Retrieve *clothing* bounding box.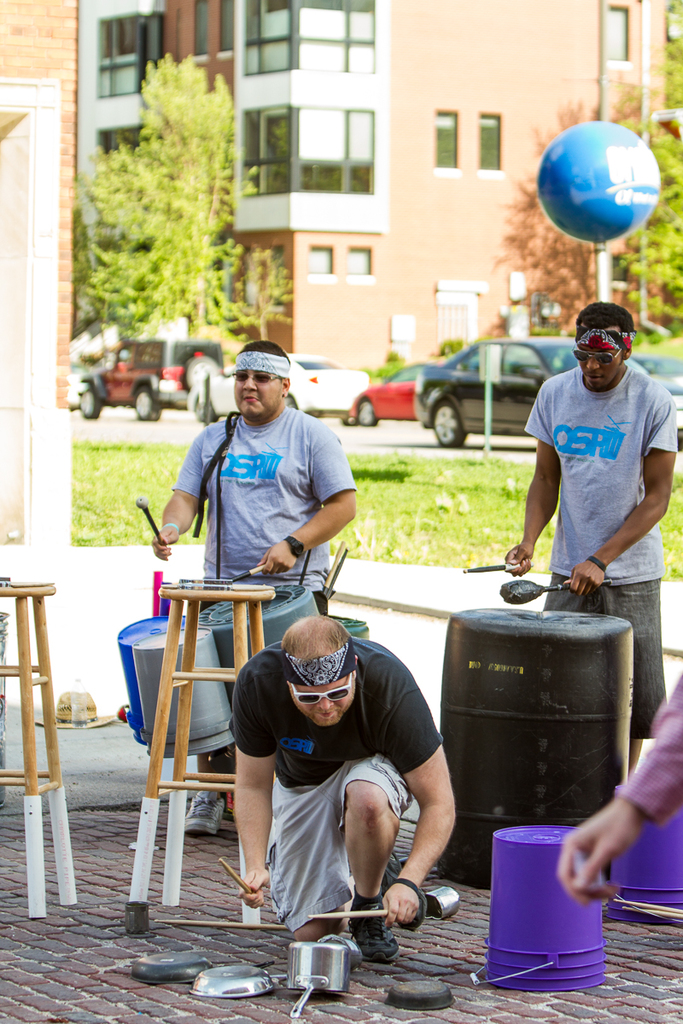
Bounding box: box(543, 563, 665, 732).
